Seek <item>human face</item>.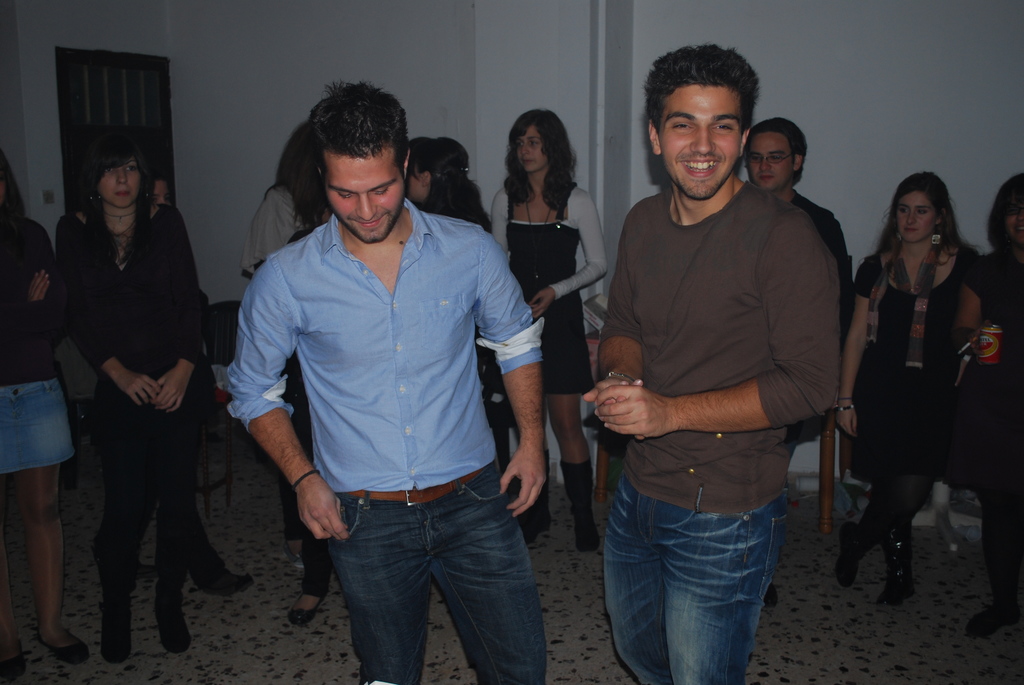
locate(744, 130, 794, 187).
